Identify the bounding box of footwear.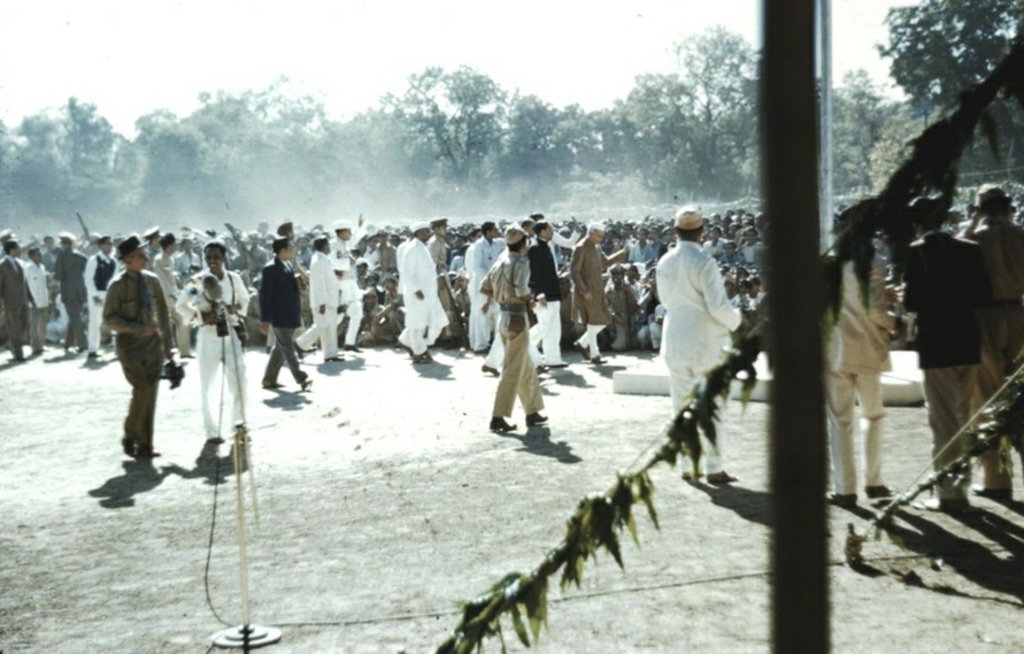
(left=829, top=492, right=856, bottom=507).
